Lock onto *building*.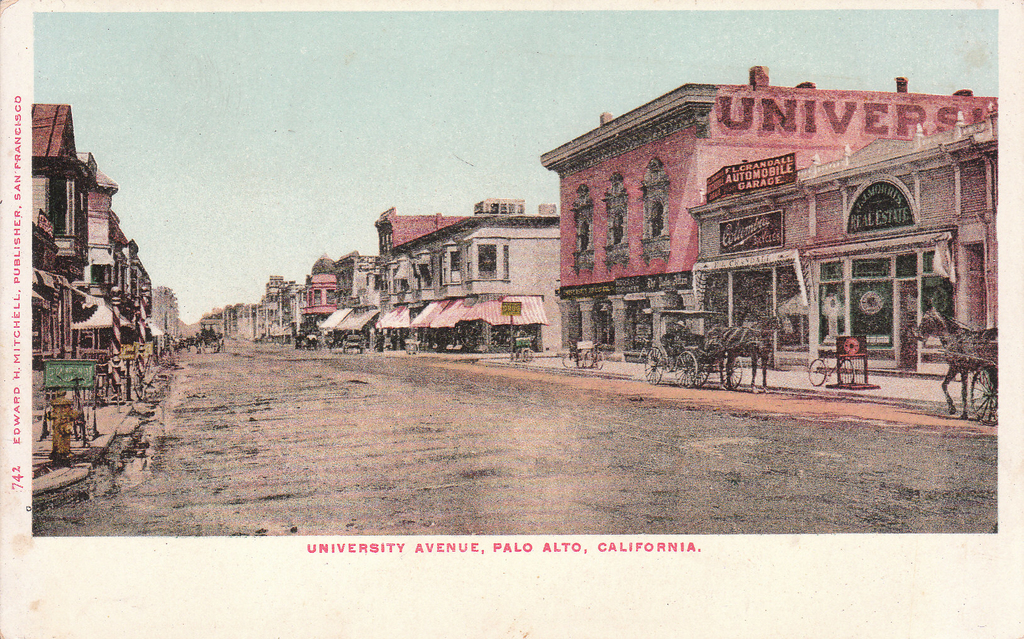
Locked: [left=536, top=81, right=1000, bottom=362].
